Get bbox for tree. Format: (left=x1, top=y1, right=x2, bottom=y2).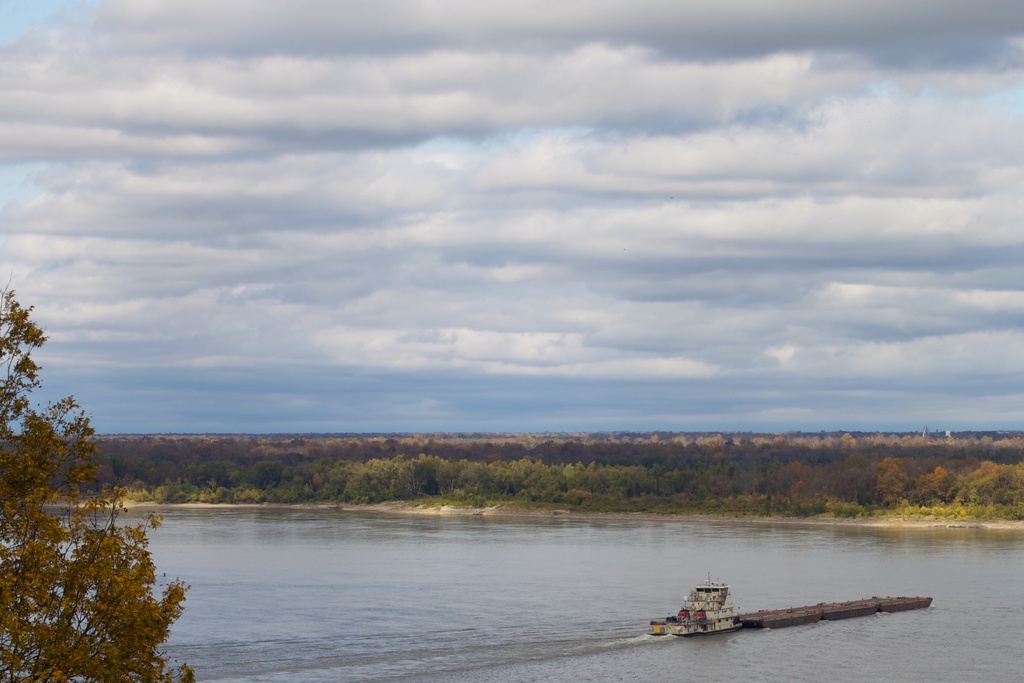
(left=42, top=431, right=1023, bottom=524).
